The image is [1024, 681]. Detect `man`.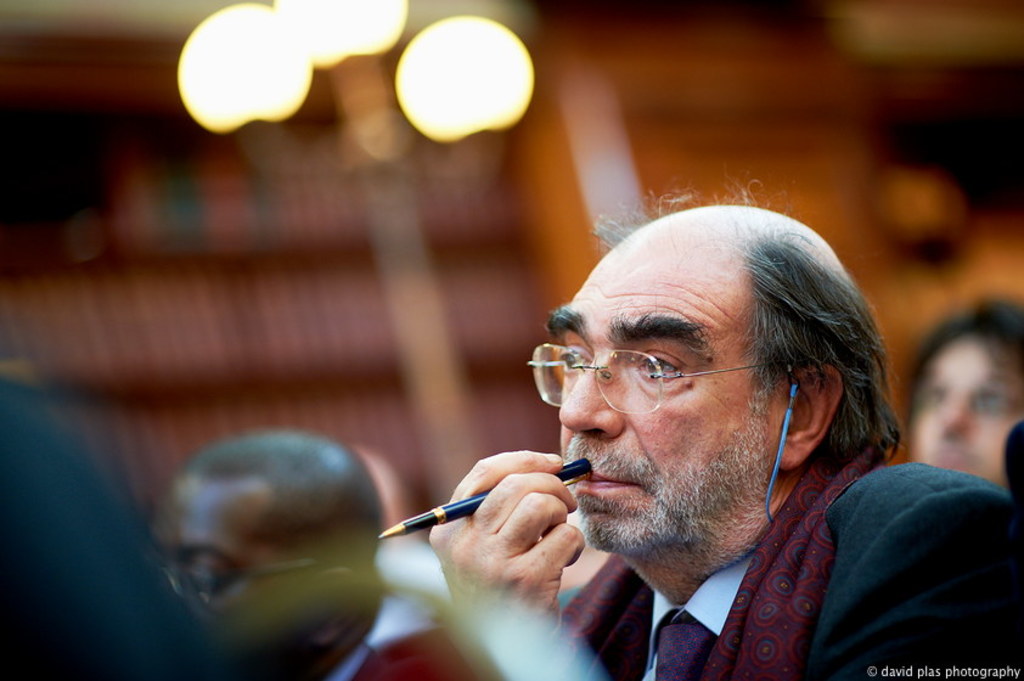
Detection: select_region(406, 191, 1017, 680).
